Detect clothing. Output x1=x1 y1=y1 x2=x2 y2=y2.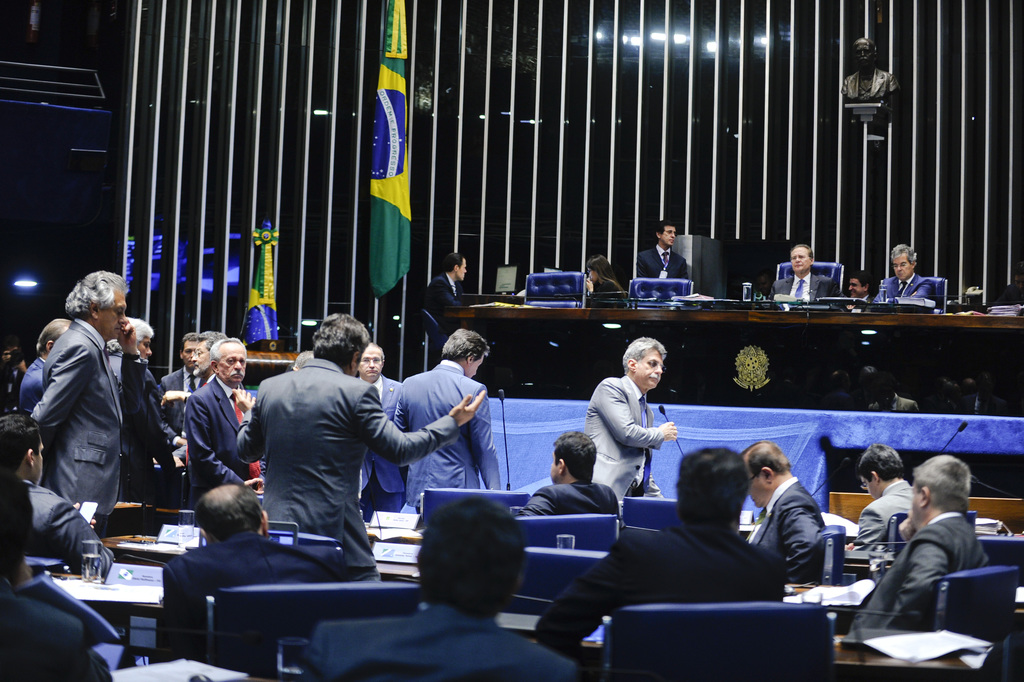
x1=746 y1=480 x2=829 y2=578.
